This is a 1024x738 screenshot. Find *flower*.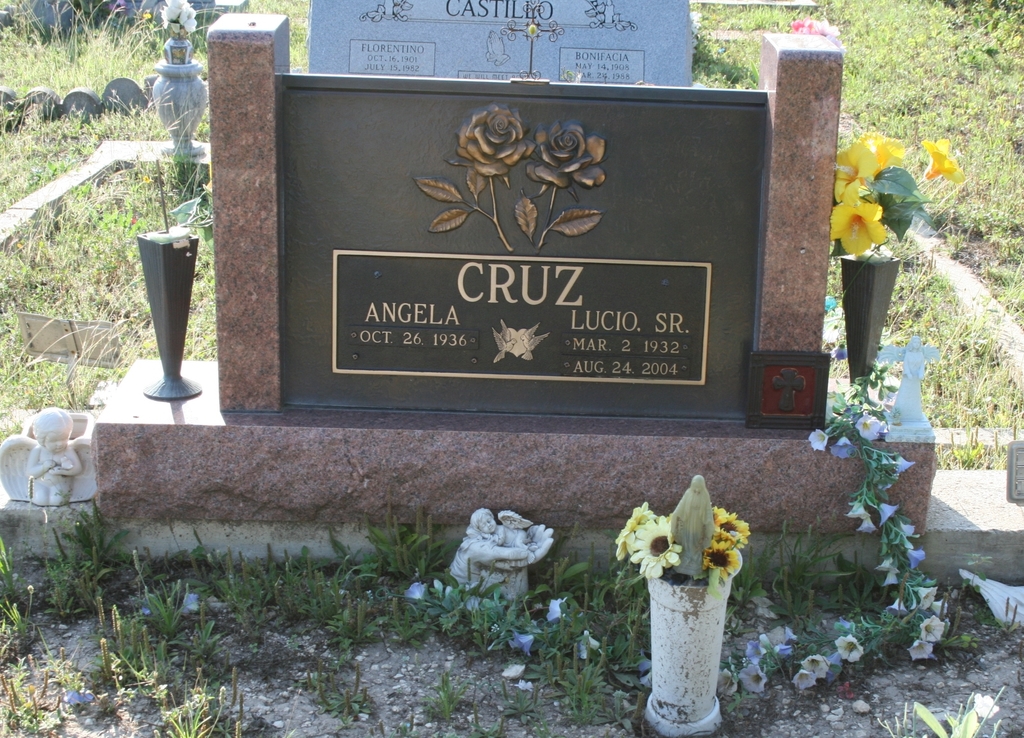
Bounding box: BBox(739, 661, 770, 693).
